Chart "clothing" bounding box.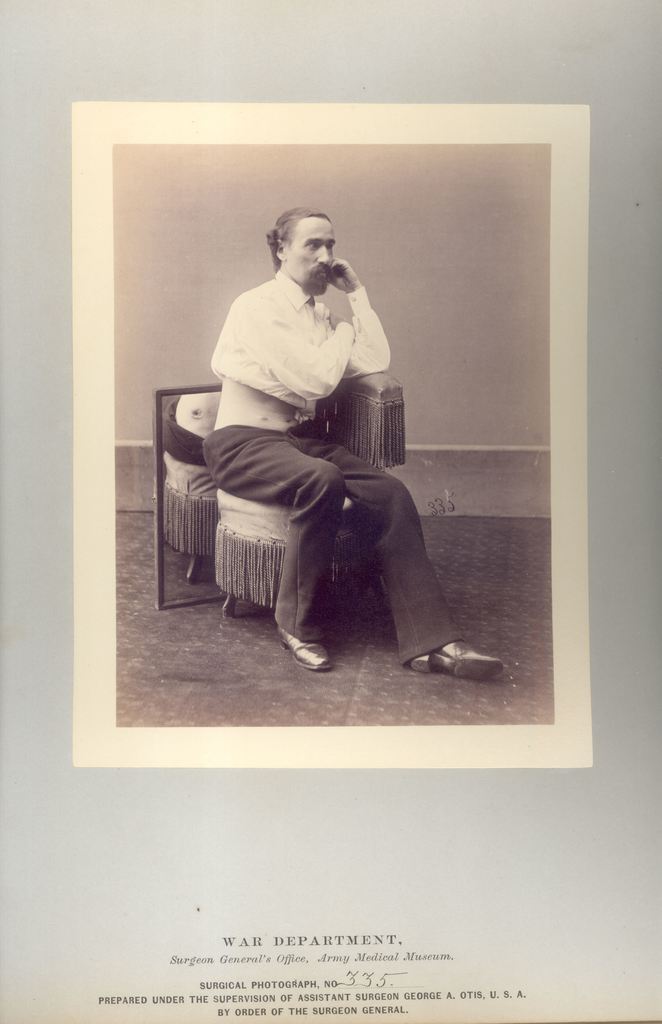
Charted: <region>215, 257, 393, 423</region>.
